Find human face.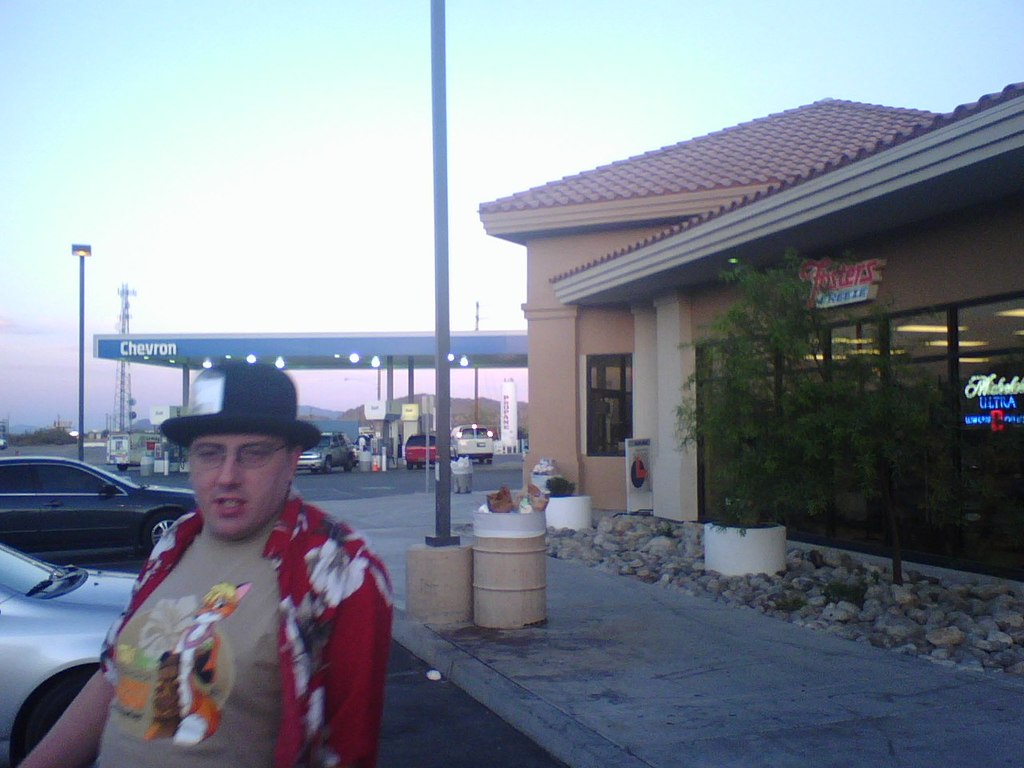
(190,434,288,534).
